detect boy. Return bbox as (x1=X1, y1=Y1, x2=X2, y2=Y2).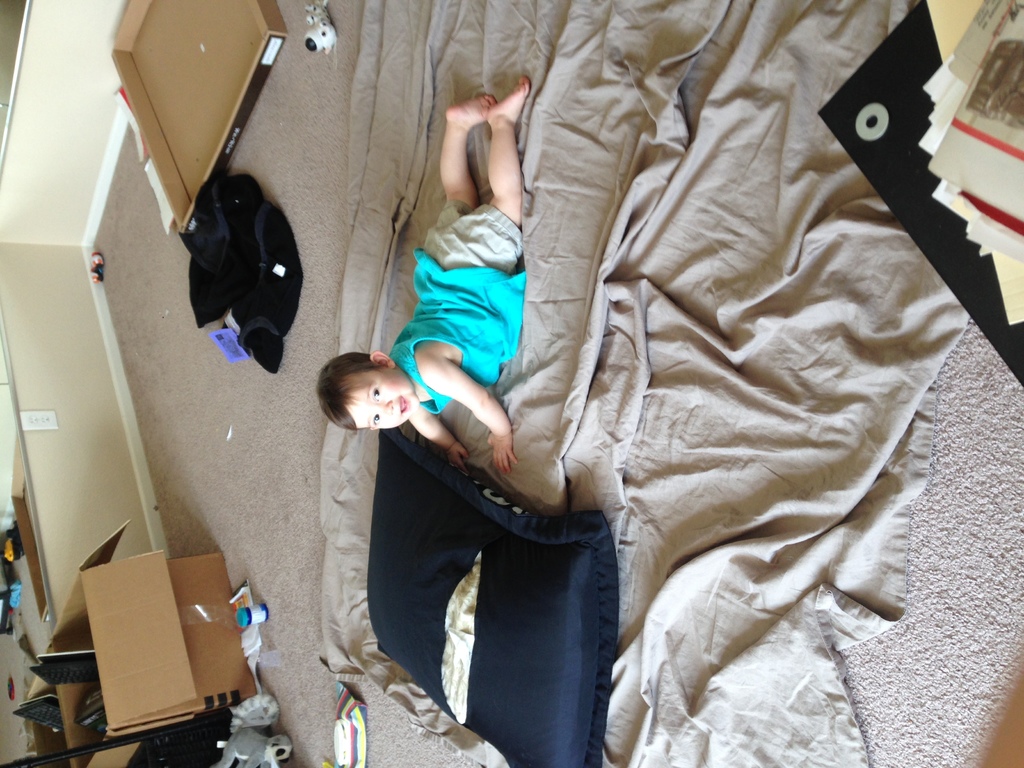
(x1=311, y1=76, x2=528, y2=483).
